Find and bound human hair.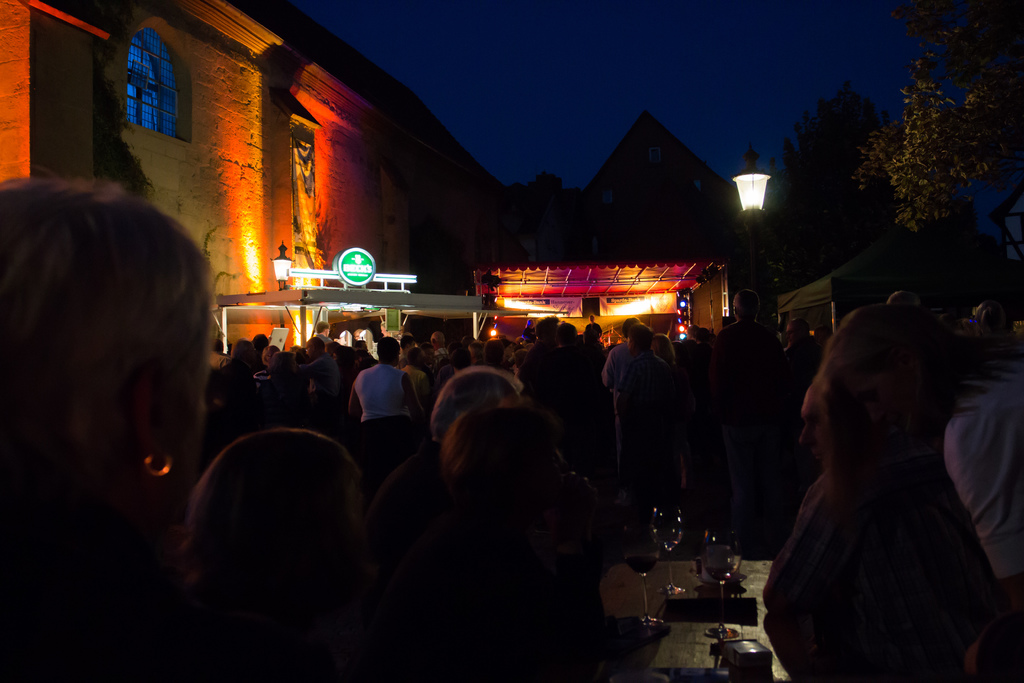
Bound: bbox(435, 406, 566, 508).
